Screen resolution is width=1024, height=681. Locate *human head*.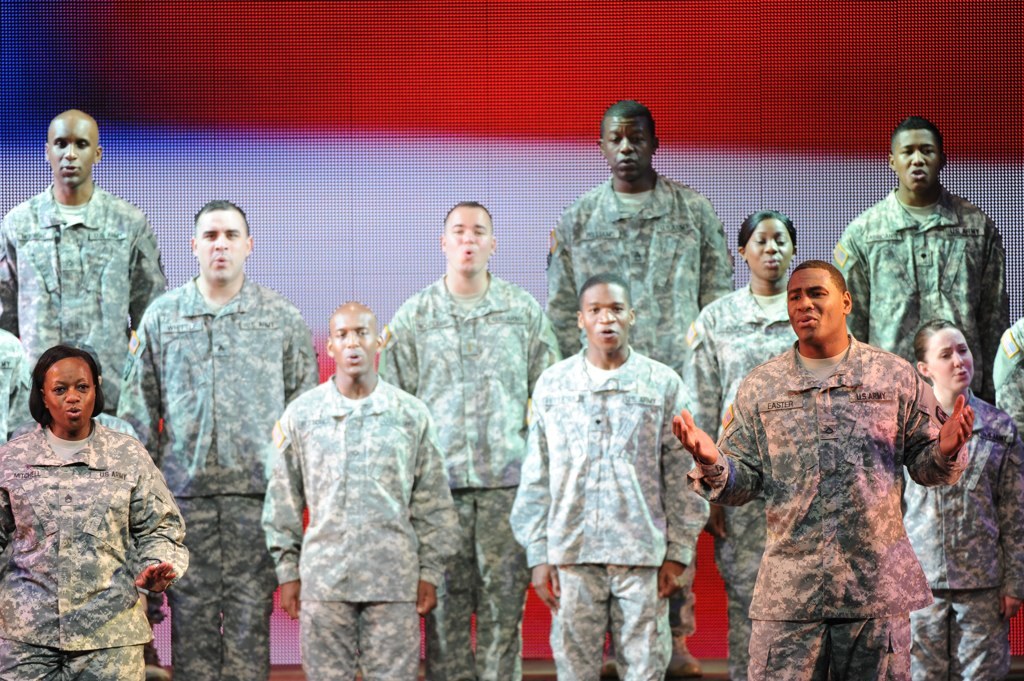
bbox(327, 302, 388, 380).
